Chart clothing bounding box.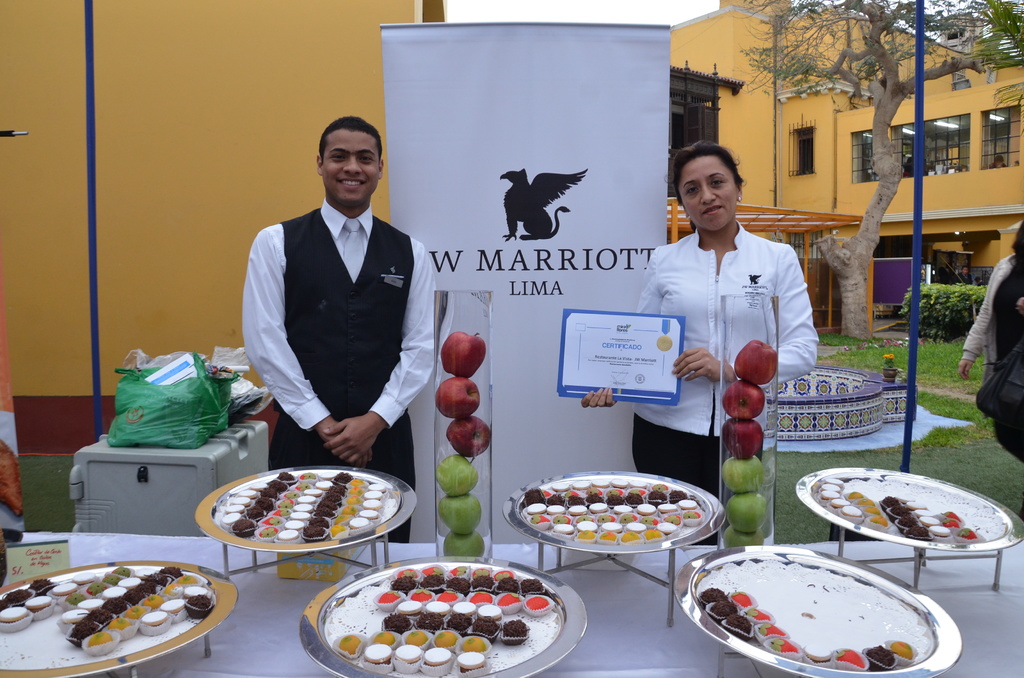
Charted: pyautogui.locateOnScreen(631, 415, 723, 492).
